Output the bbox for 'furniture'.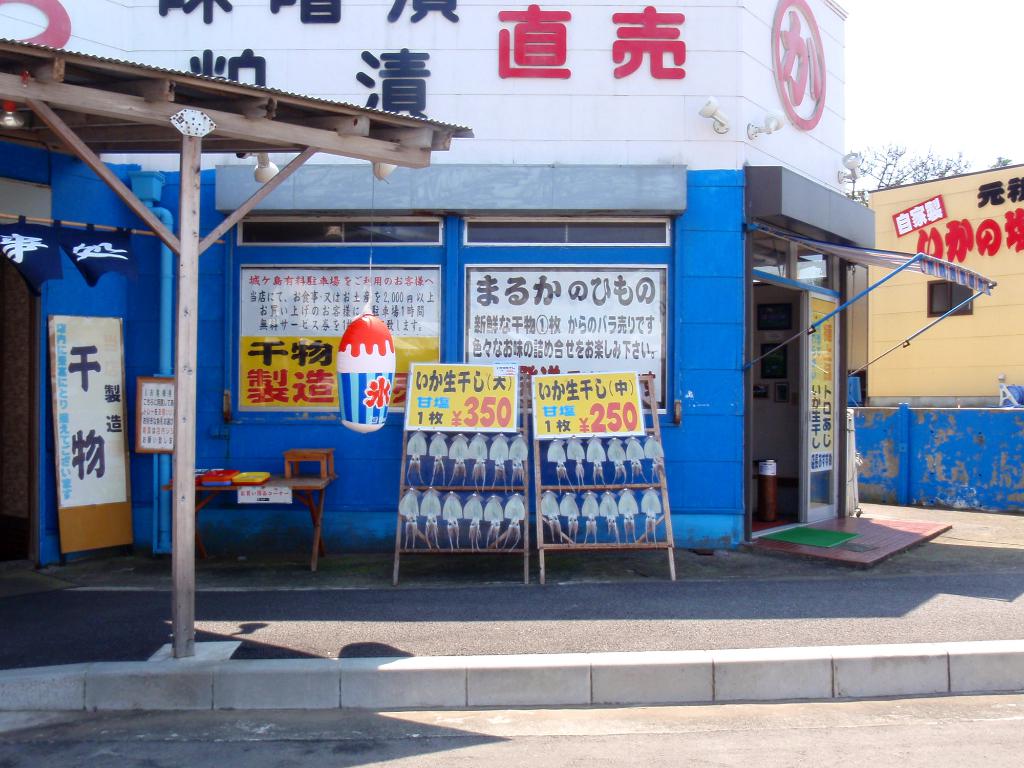
(282,449,334,479).
